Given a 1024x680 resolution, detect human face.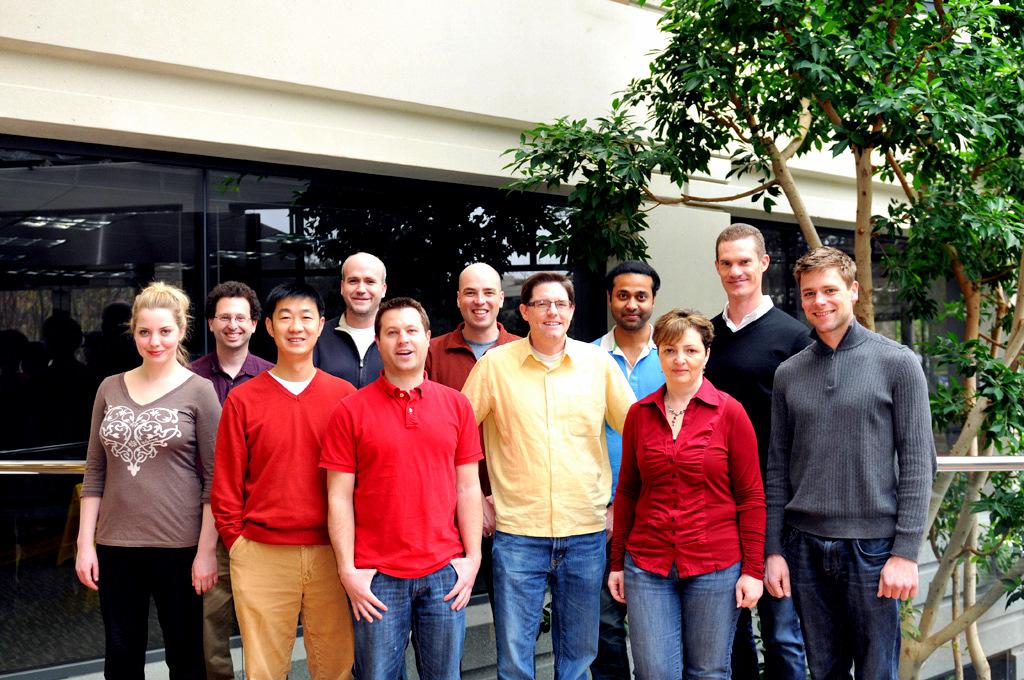
(x1=801, y1=272, x2=848, y2=330).
